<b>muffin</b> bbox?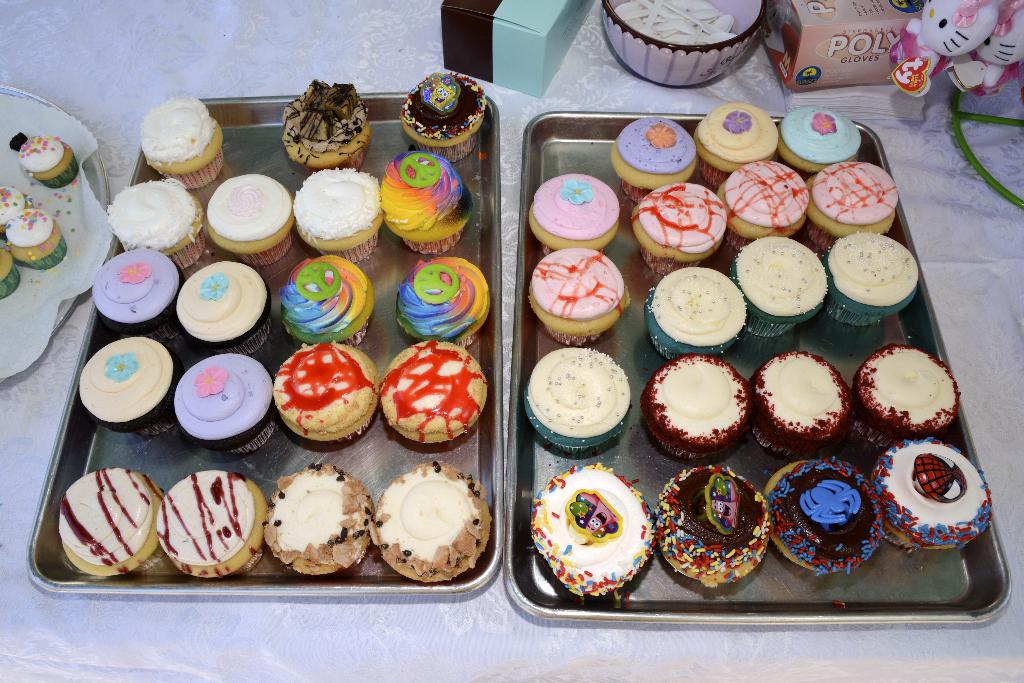
{"left": 525, "top": 245, "right": 630, "bottom": 346}
